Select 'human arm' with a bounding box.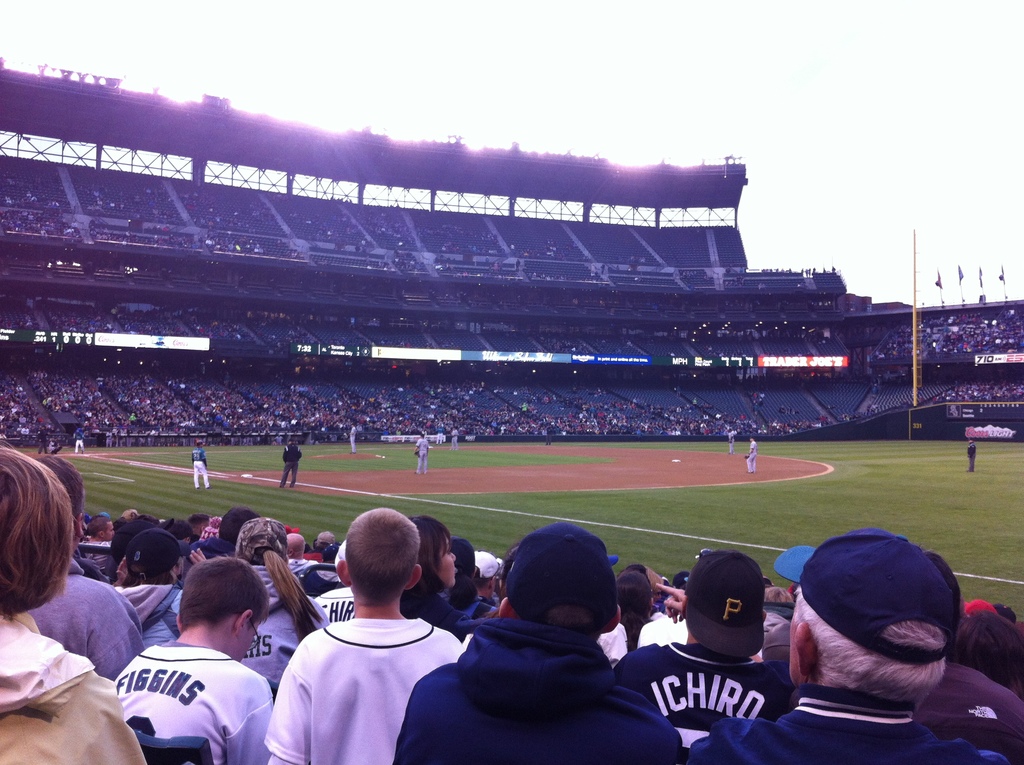
box=[750, 443, 756, 454].
